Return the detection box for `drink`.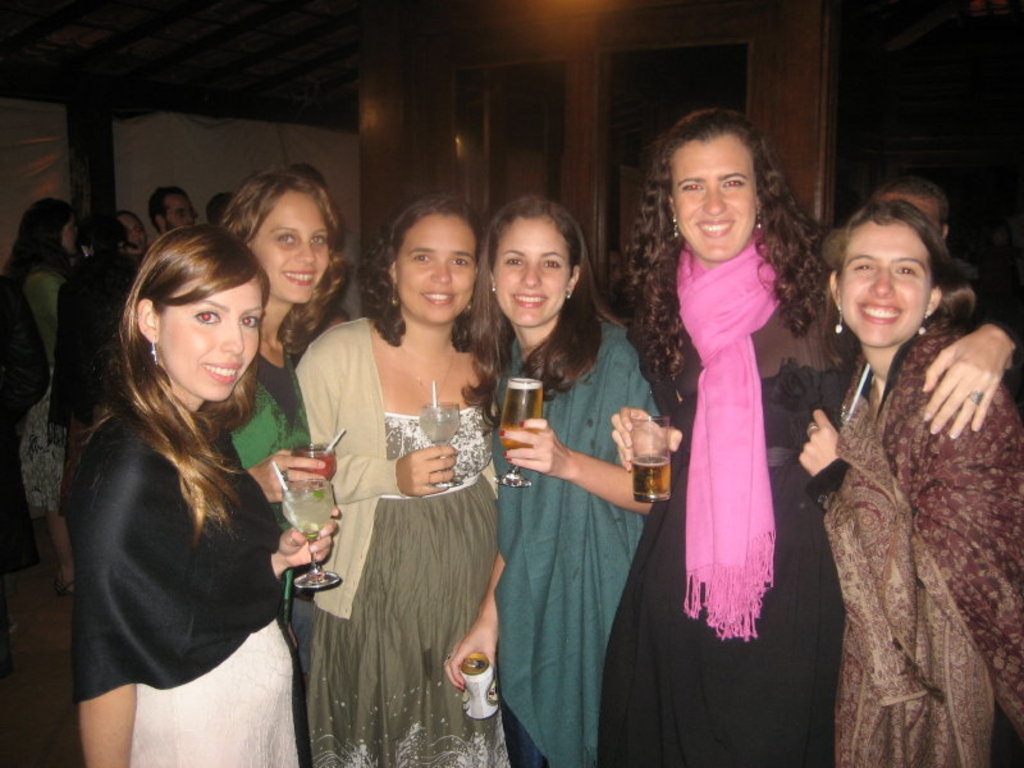
[left=287, top=443, right=343, bottom=486].
